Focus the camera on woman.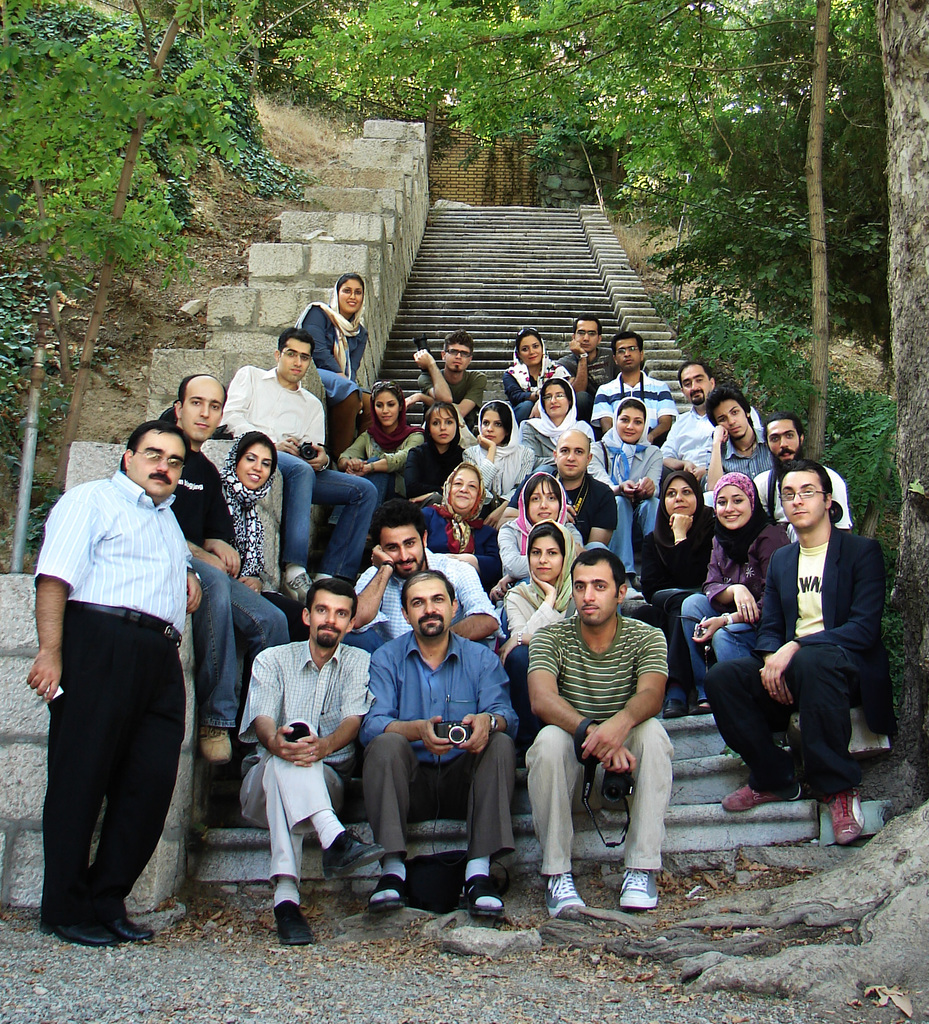
Focus region: {"x1": 679, "y1": 469, "x2": 792, "y2": 718}.
